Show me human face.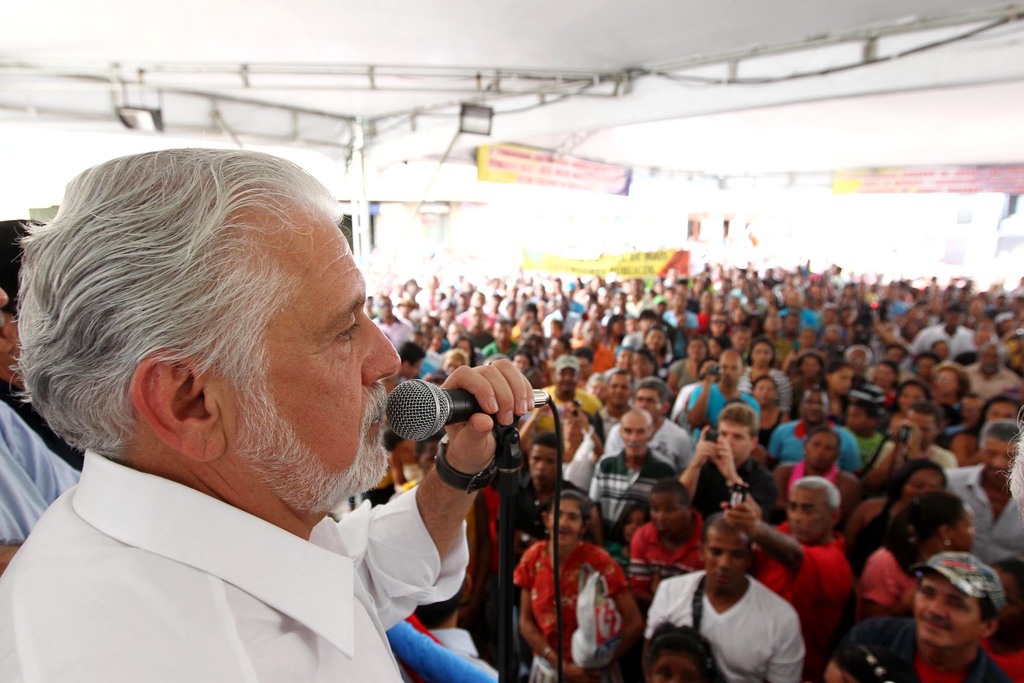
human face is here: 763,317,781,335.
